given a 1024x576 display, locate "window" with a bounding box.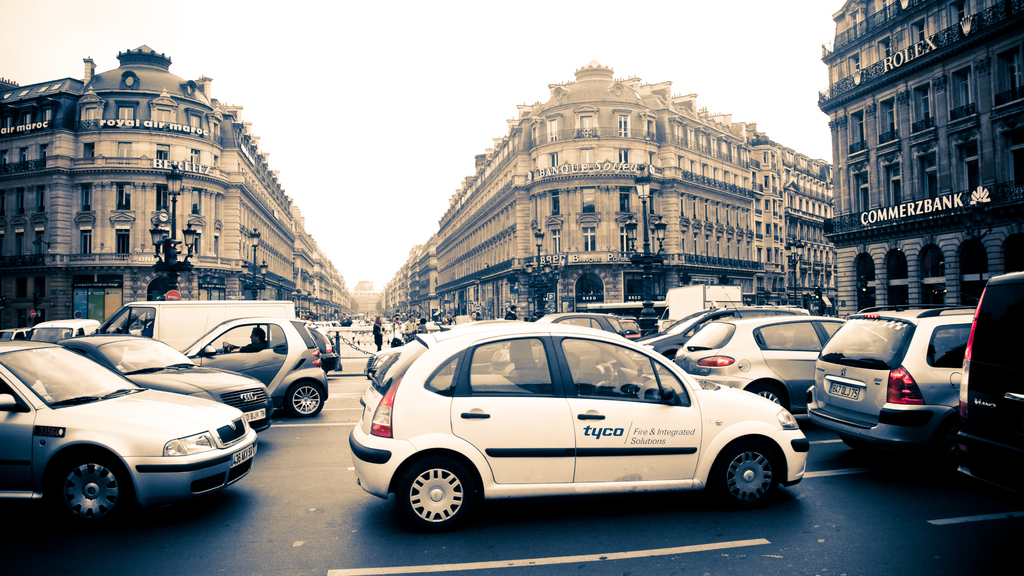
Located: box(952, 67, 970, 124).
